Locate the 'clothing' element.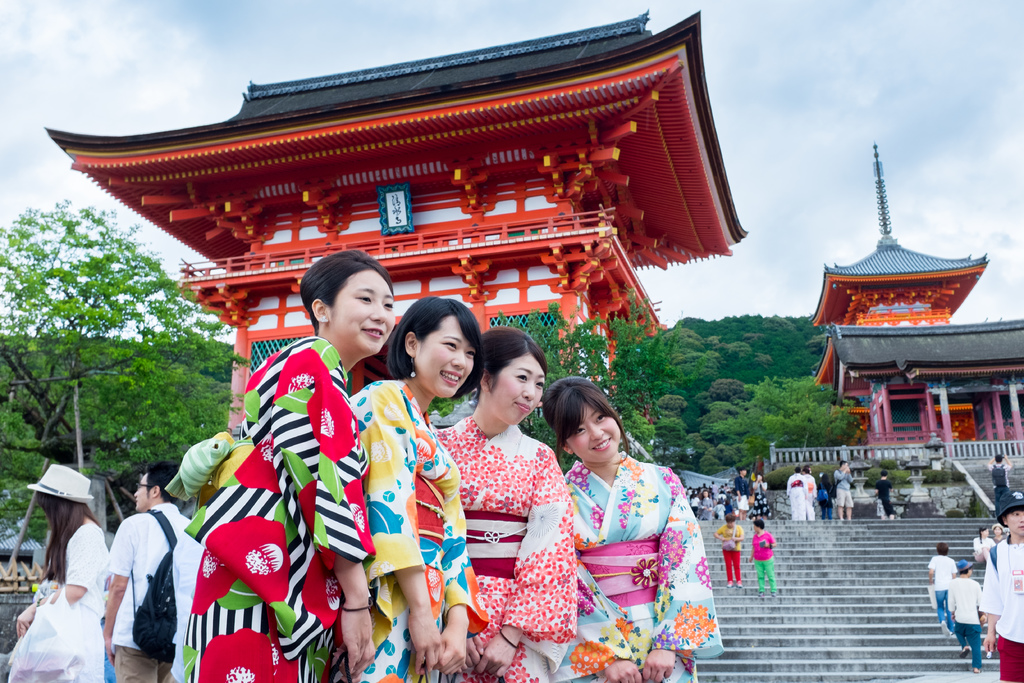
Element bbox: x1=984 y1=533 x2=1023 y2=682.
